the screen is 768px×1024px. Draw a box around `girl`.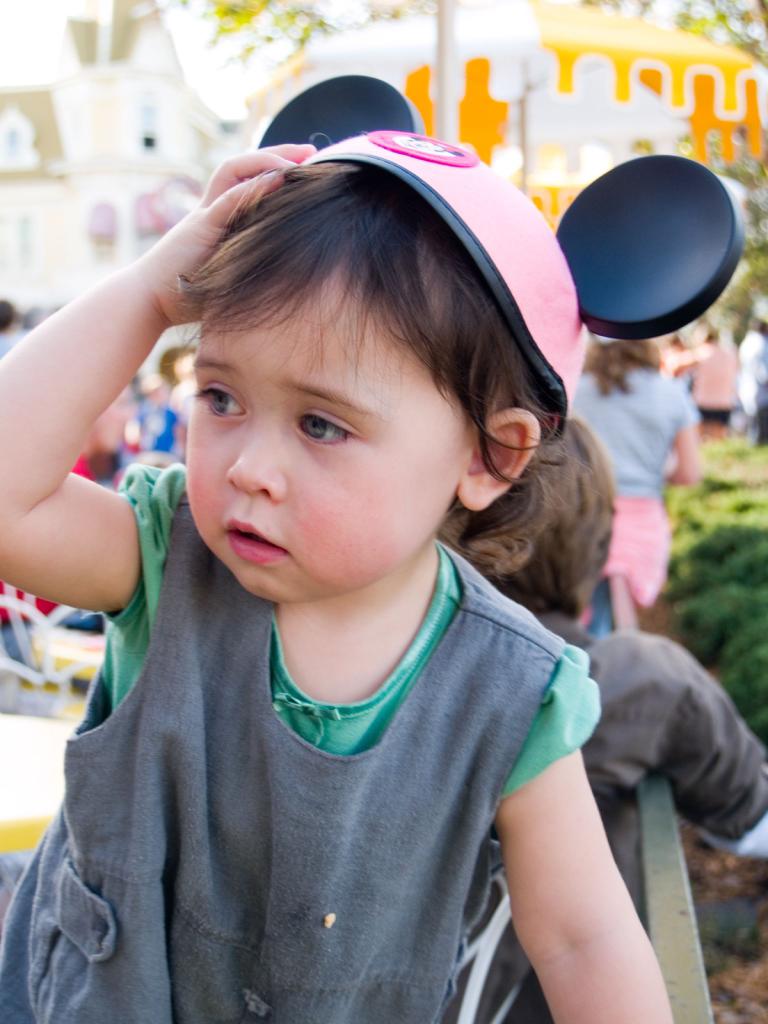
(0, 127, 677, 1023).
